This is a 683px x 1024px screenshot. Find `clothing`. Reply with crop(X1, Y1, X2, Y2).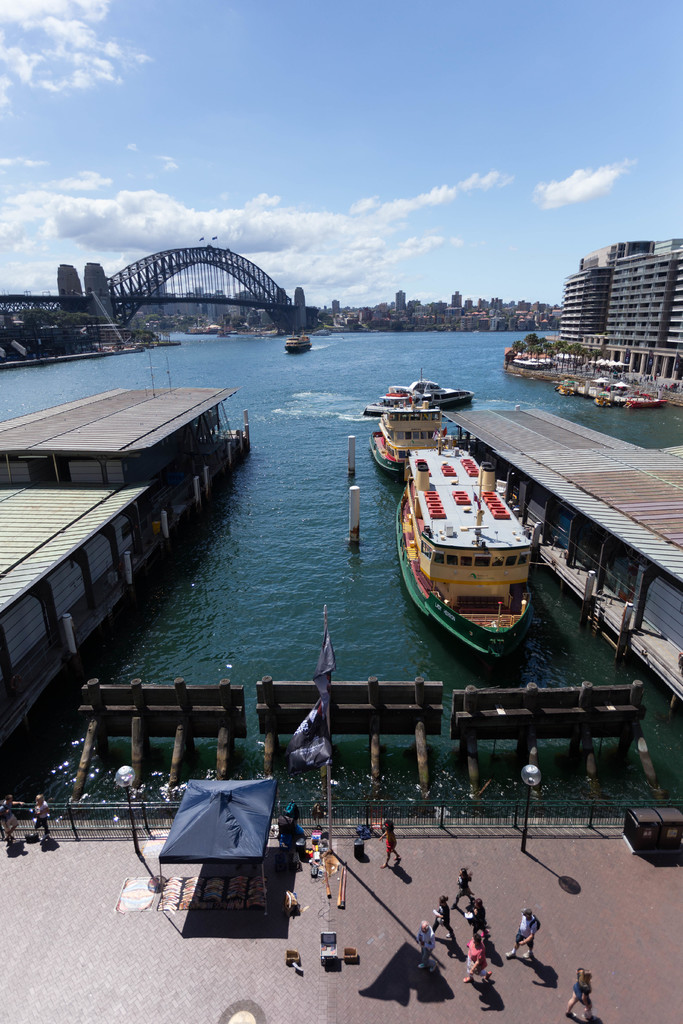
crop(431, 904, 452, 935).
